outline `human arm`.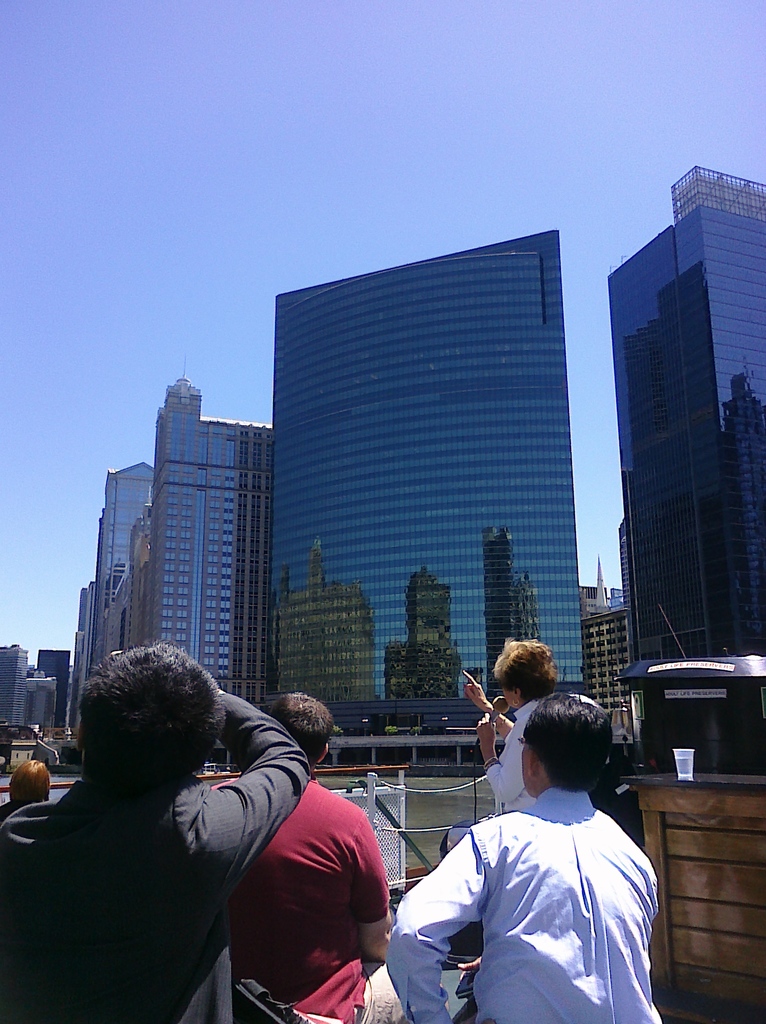
Outline: locate(387, 826, 496, 1023).
